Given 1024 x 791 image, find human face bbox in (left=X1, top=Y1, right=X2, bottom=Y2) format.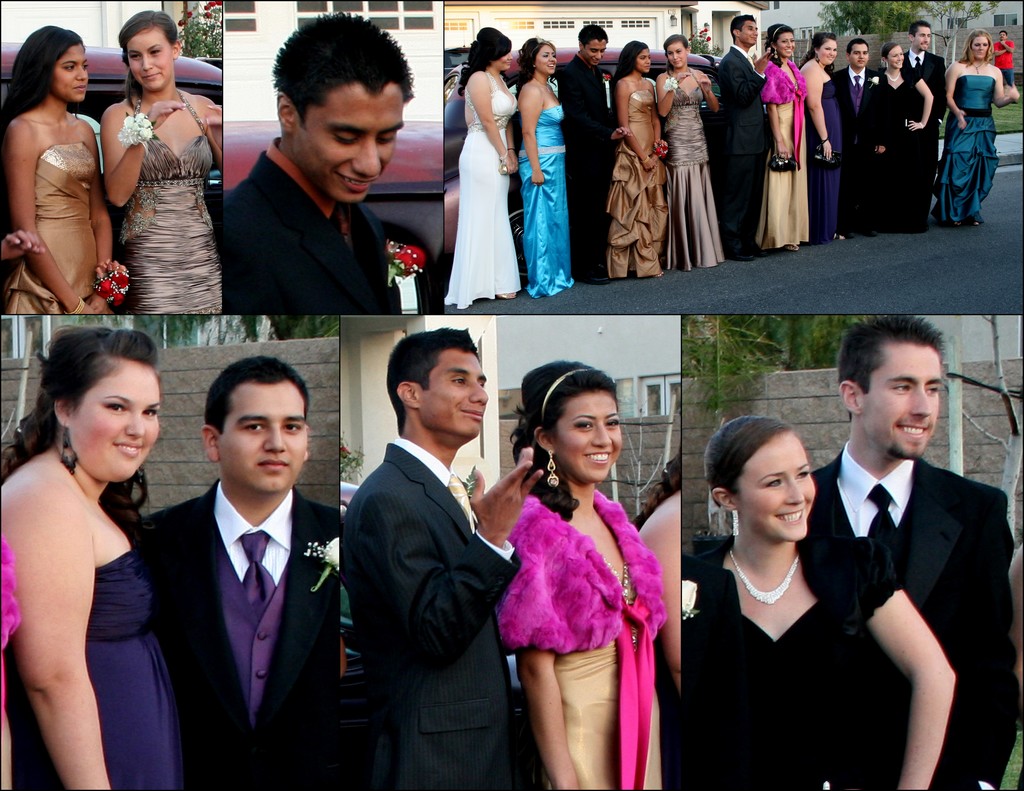
(left=207, top=382, right=316, bottom=491).
